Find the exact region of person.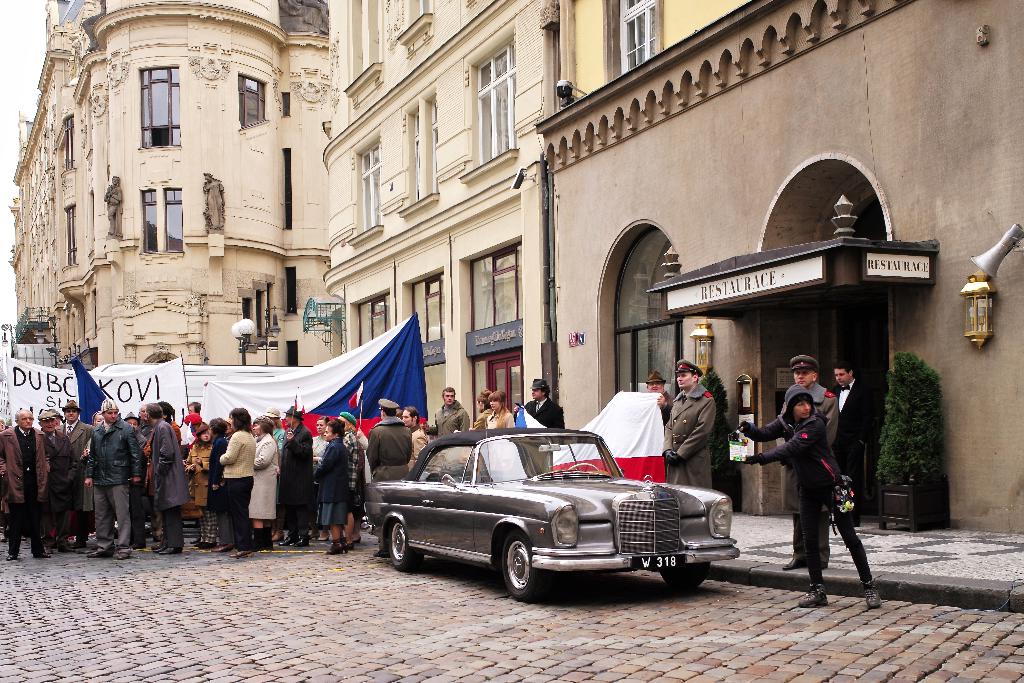
Exact region: select_region(640, 364, 674, 424).
